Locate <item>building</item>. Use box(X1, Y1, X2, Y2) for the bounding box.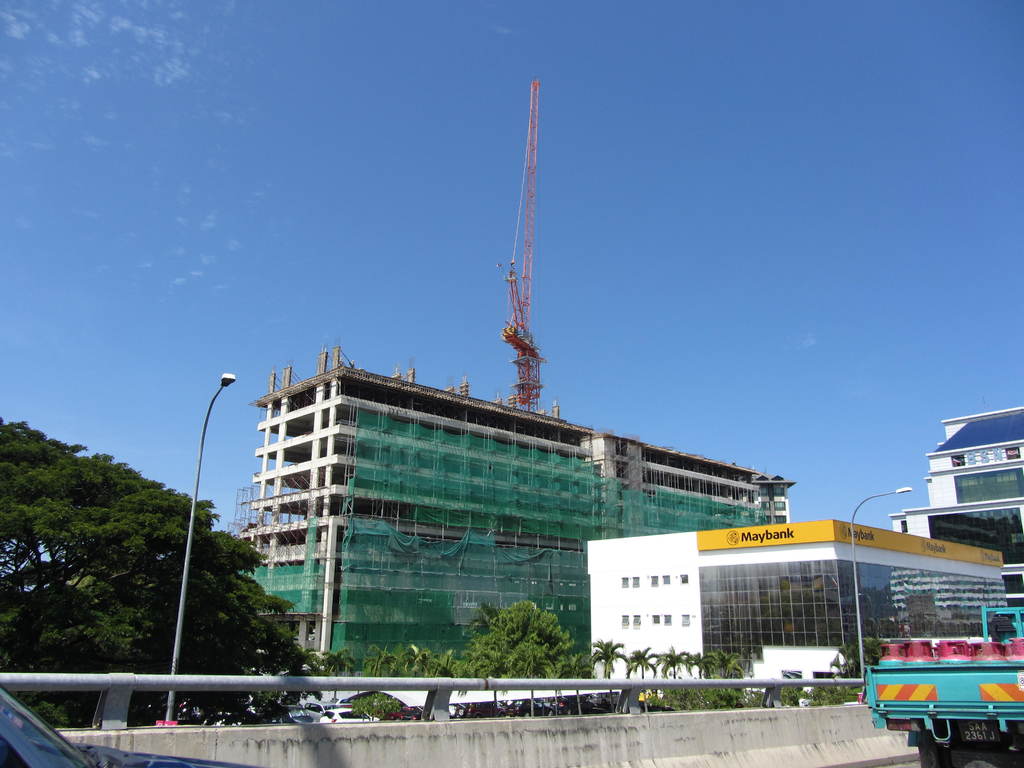
box(228, 83, 796, 680).
